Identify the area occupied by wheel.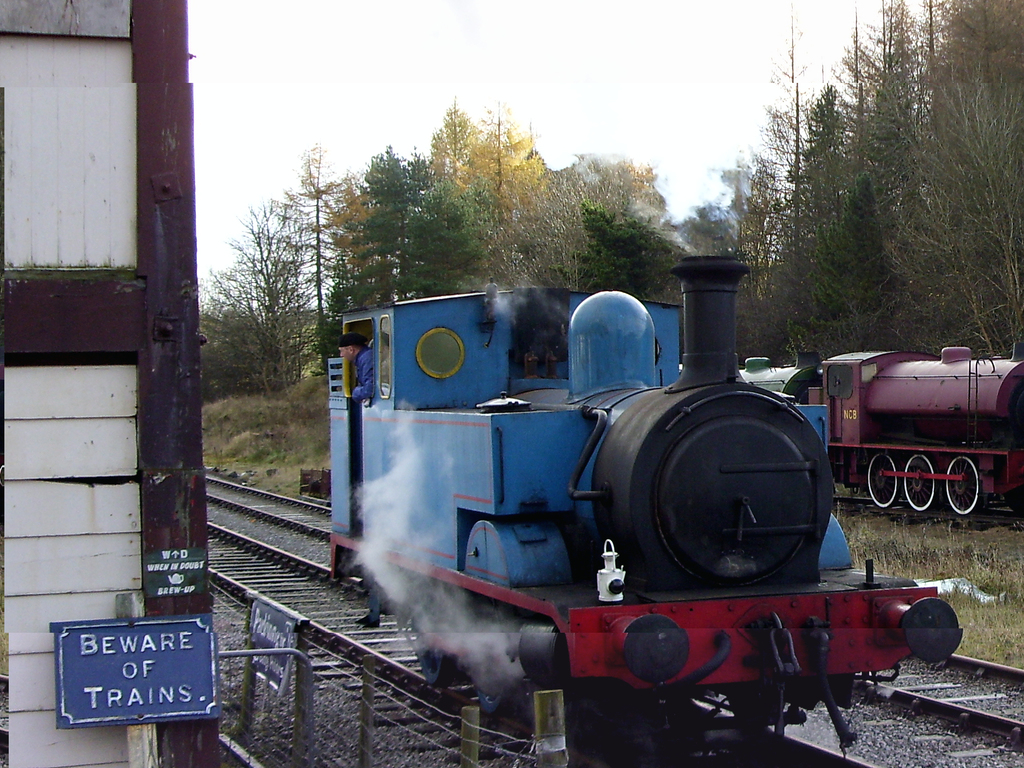
Area: box(904, 452, 935, 501).
